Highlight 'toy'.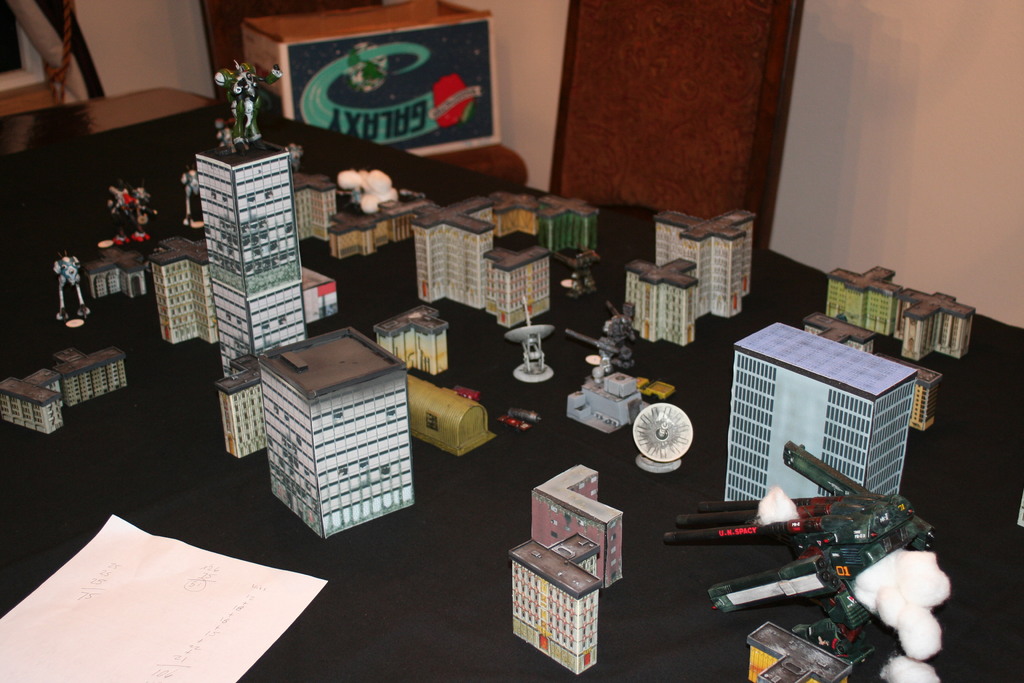
Highlighted region: pyautogui.locateOnScreen(488, 181, 535, 238).
